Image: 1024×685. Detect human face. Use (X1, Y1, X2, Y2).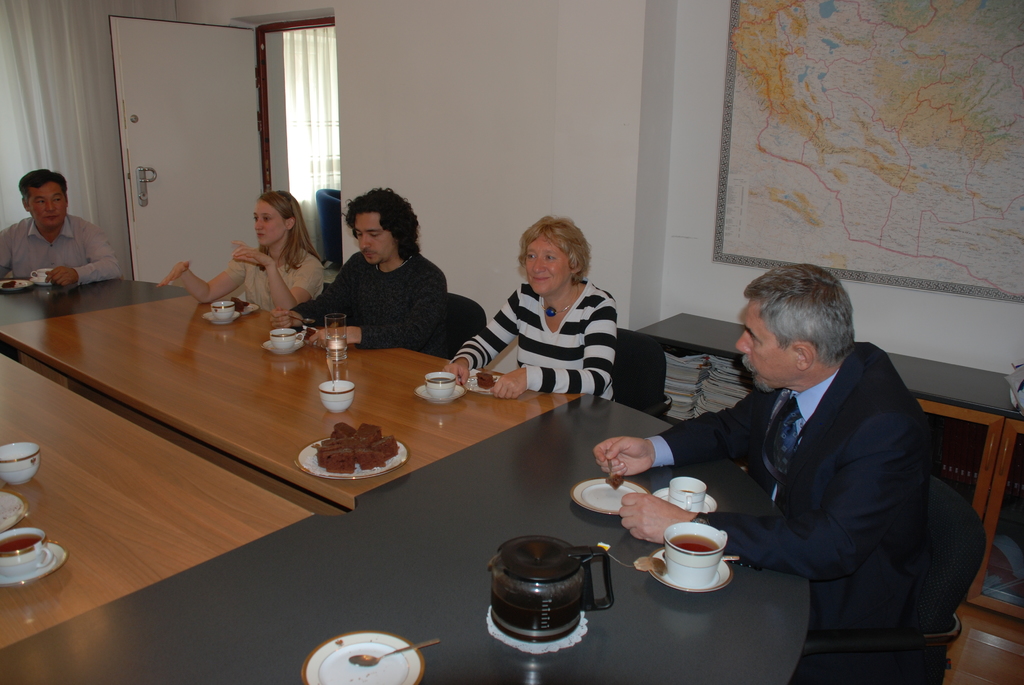
(522, 236, 572, 295).
